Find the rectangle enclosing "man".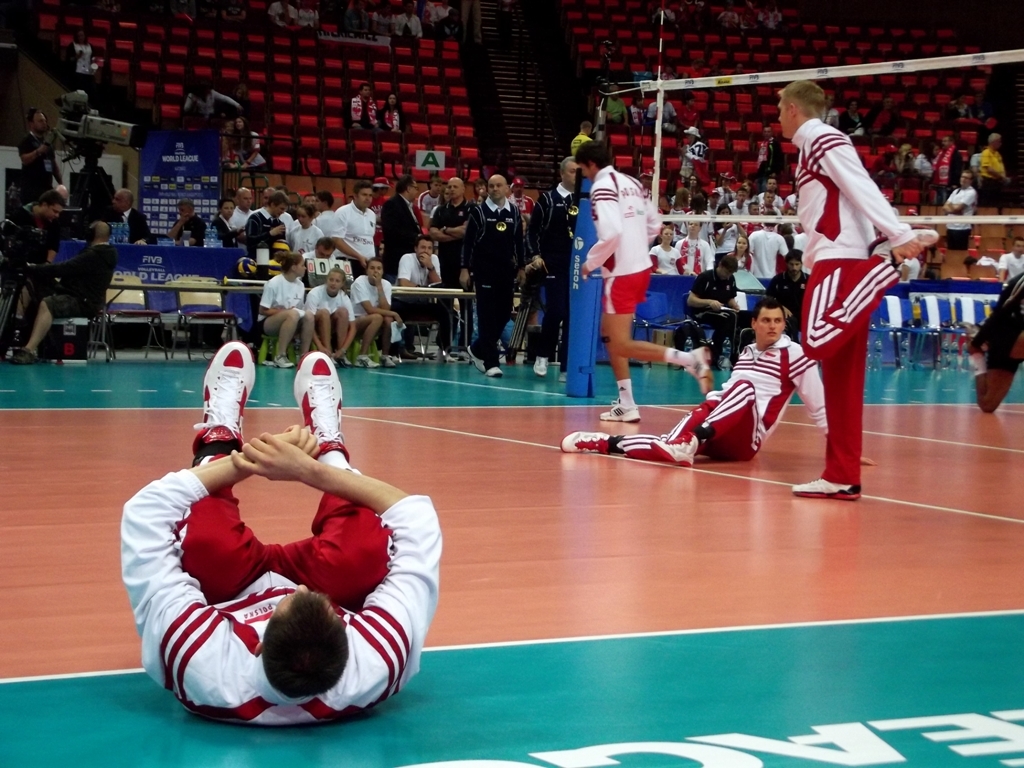
BBox(120, 342, 439, 727).
